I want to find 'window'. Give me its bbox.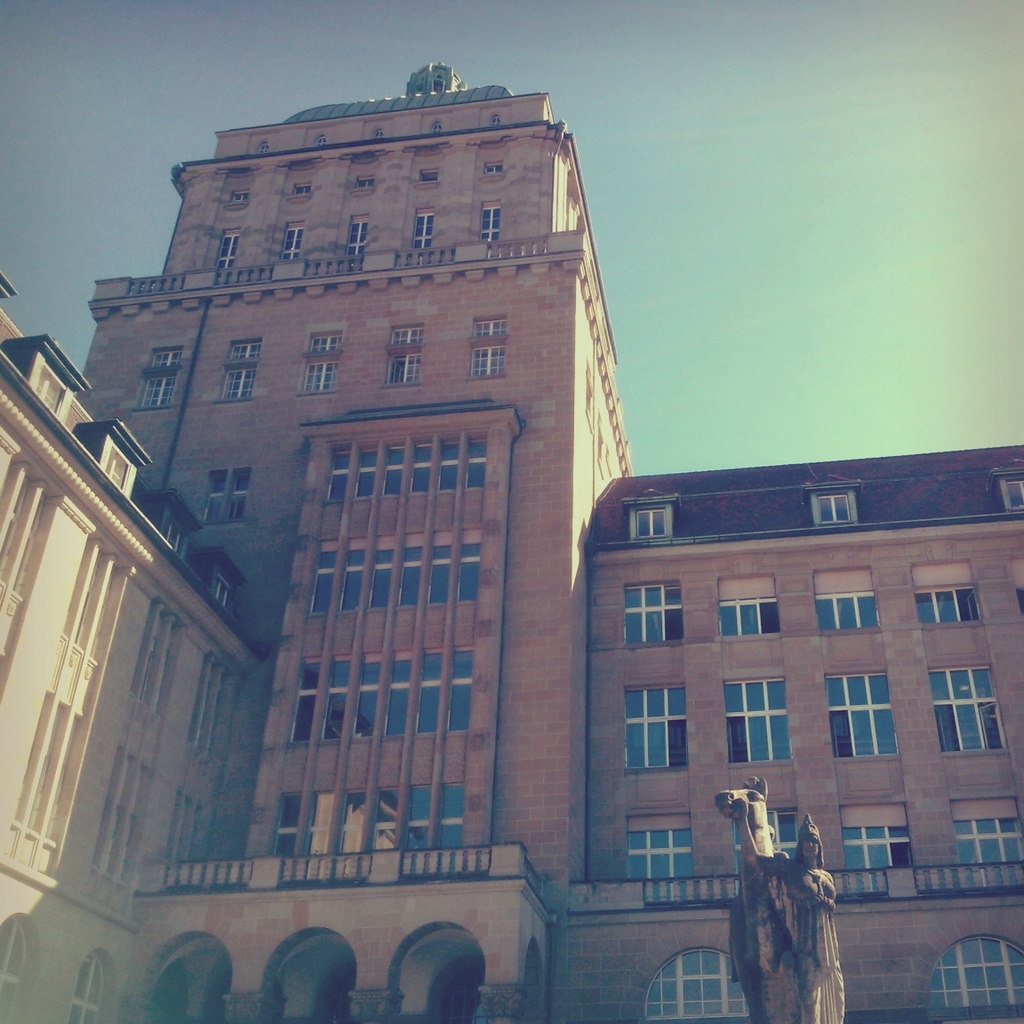
[x1=620, y1=683, x2=690, y2=774].
